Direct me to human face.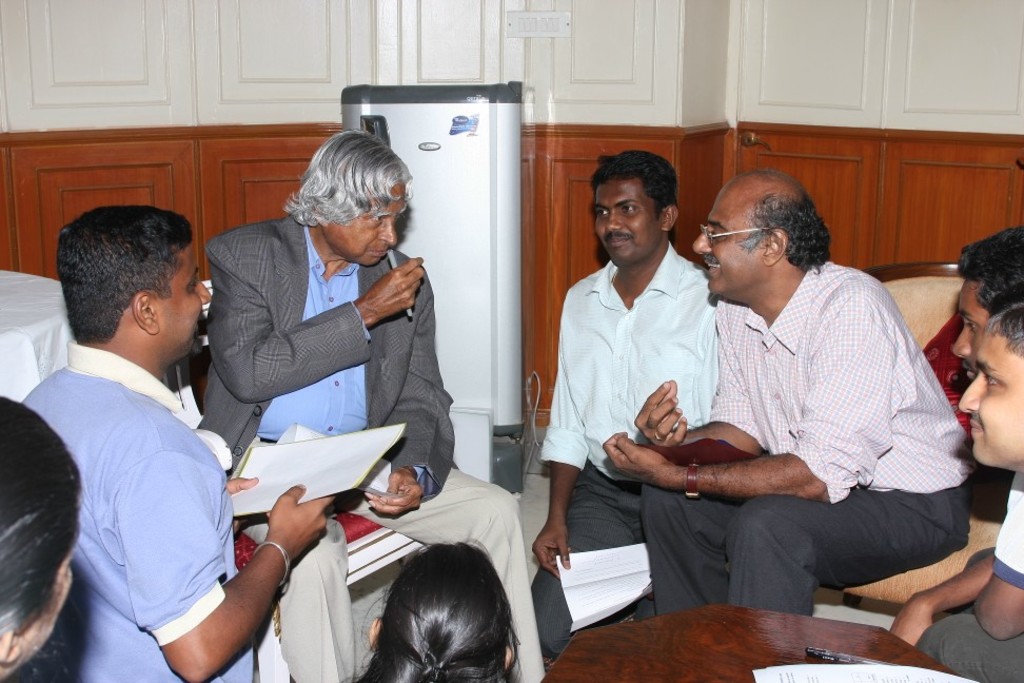
Direction: crop(950, 279, 990, 383).
